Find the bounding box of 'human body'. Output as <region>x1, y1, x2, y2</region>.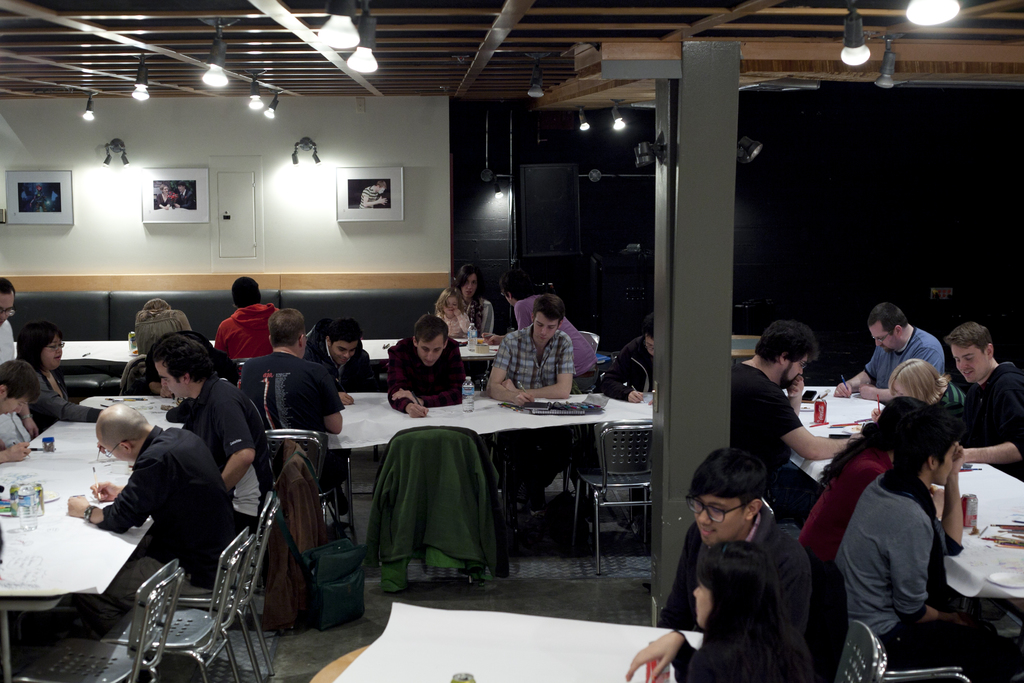
<region>31, 356, 108, 424</region>.
